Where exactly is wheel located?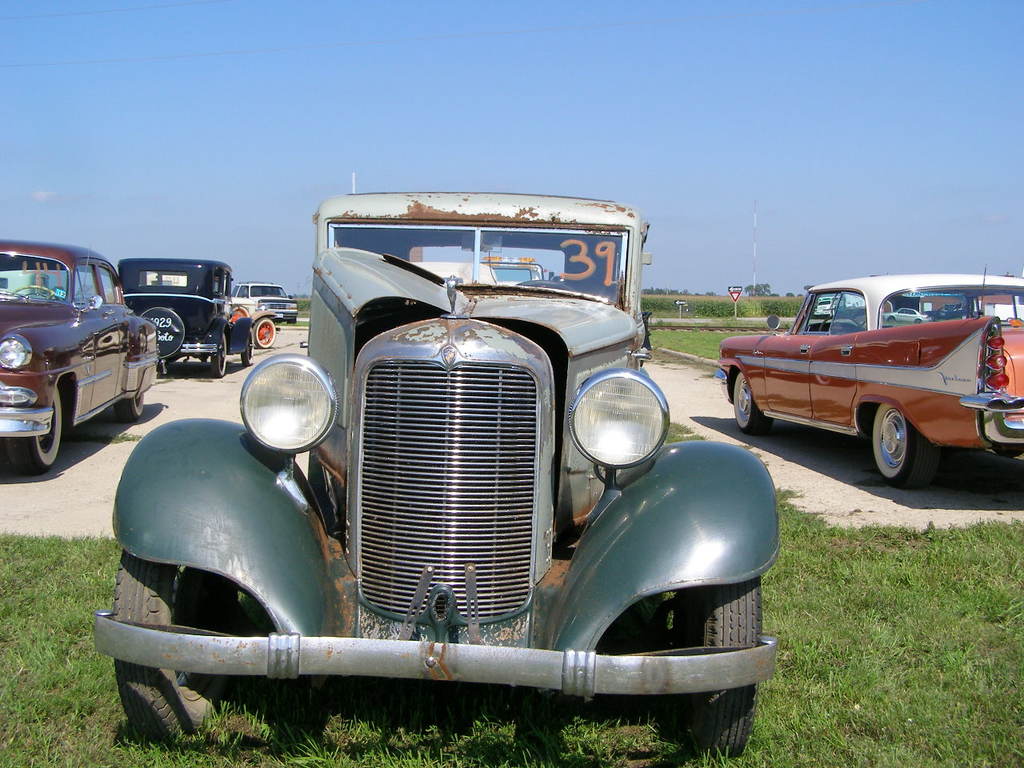
Its bounding box is l=212, t=333, r=226, b=376.
